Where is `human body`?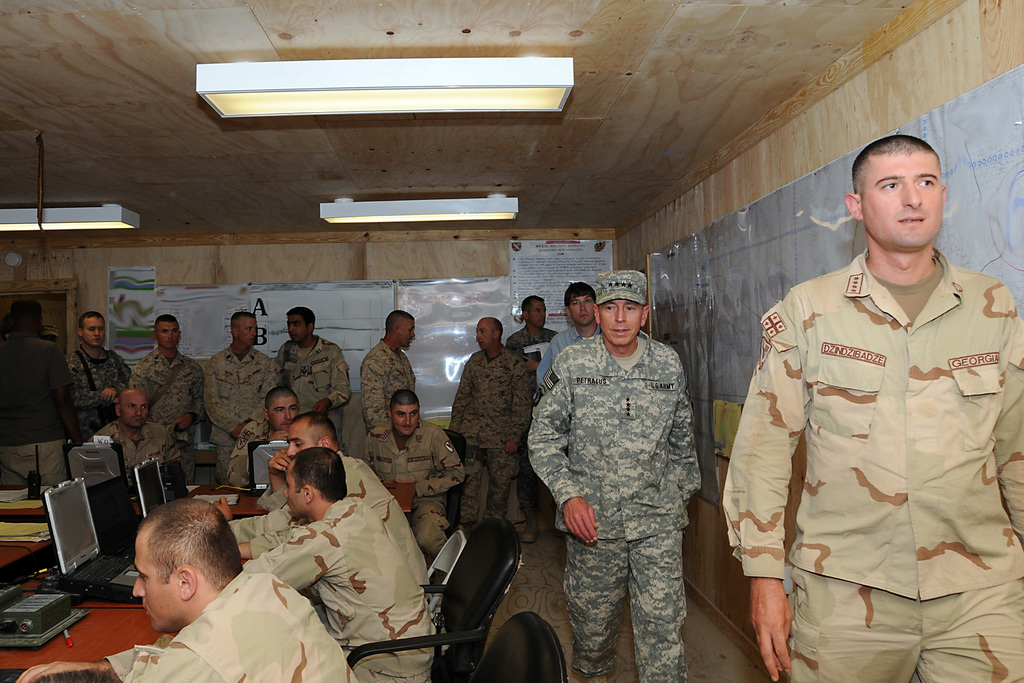
x1=232 y1=446 x2=441 y2=682.
